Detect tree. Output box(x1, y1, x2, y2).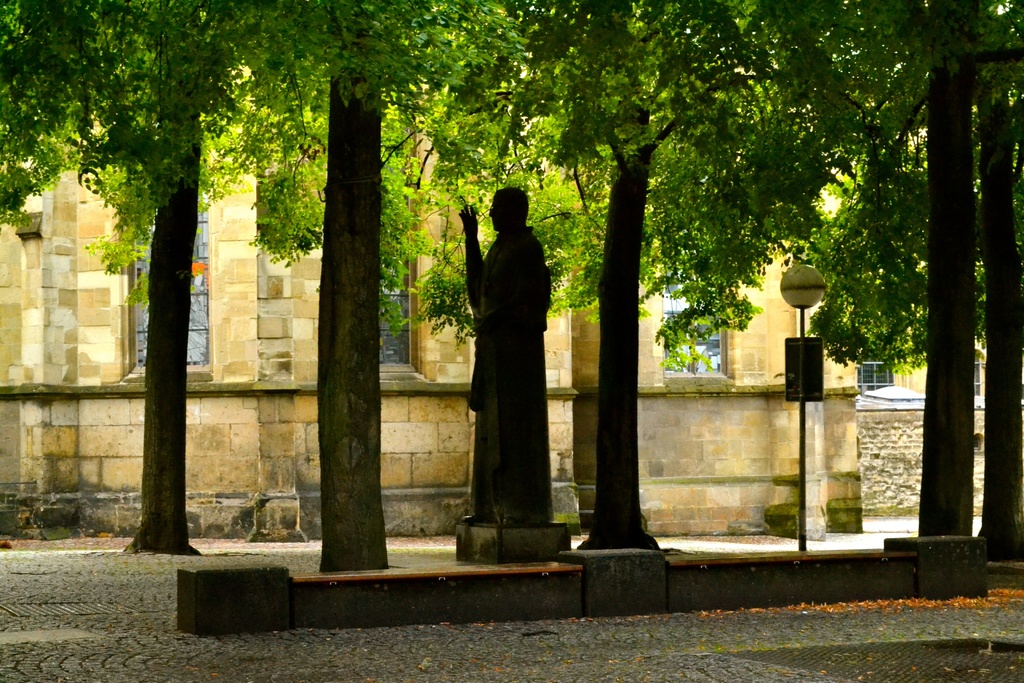
box(714, 0, 1022, 537).
